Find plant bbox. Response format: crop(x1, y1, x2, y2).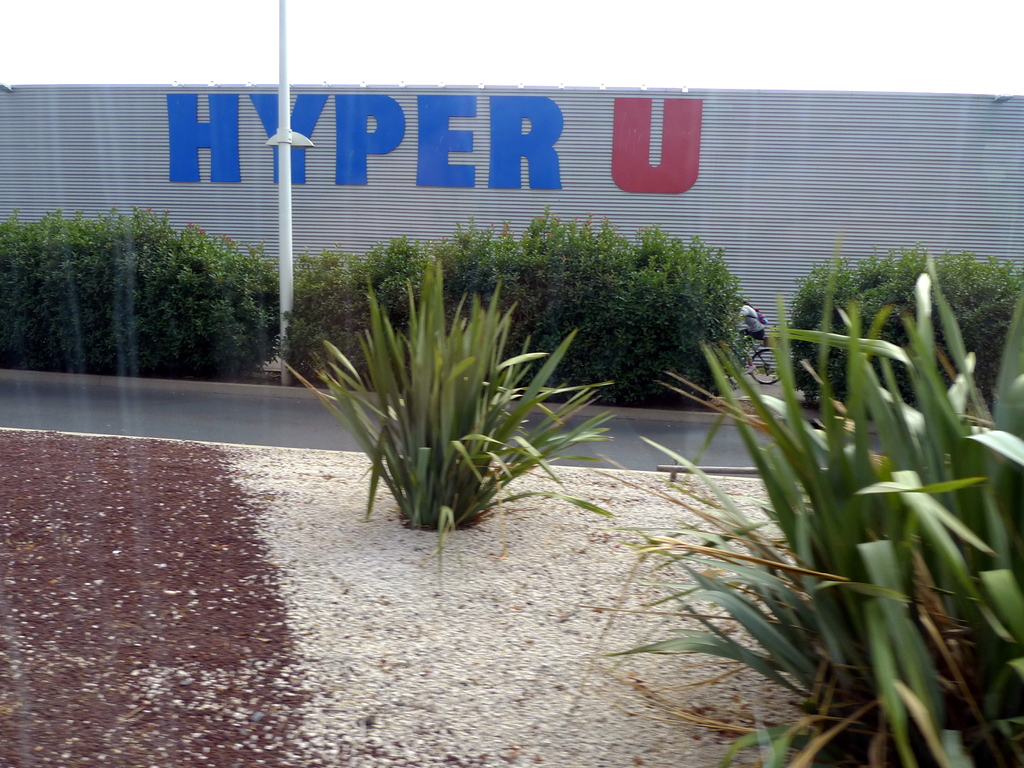
crop(788, 248, 1023, 411).
